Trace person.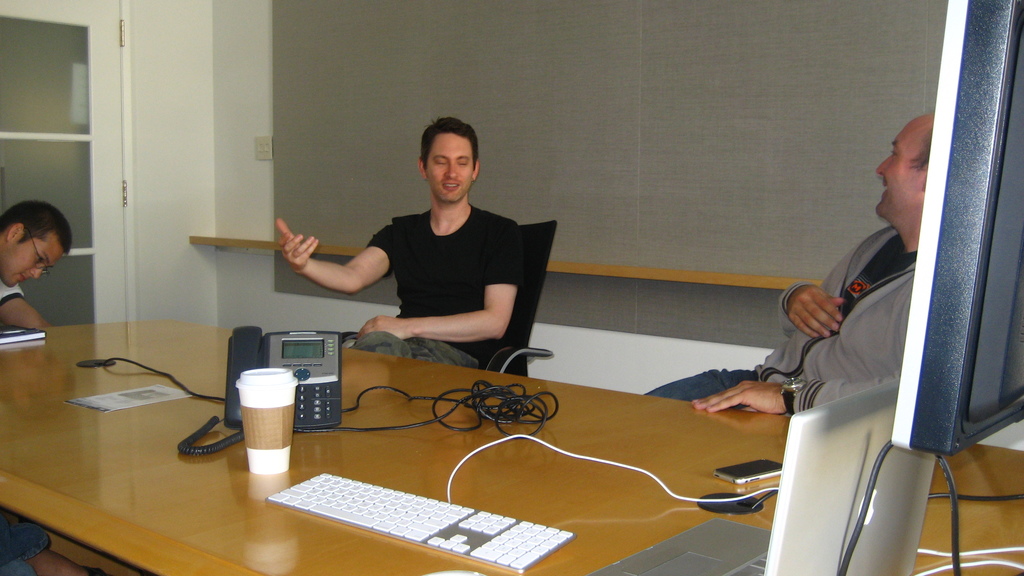
Traced to {"x1": 644, "y1": 102, "x2": 938, "y2": 415}.
